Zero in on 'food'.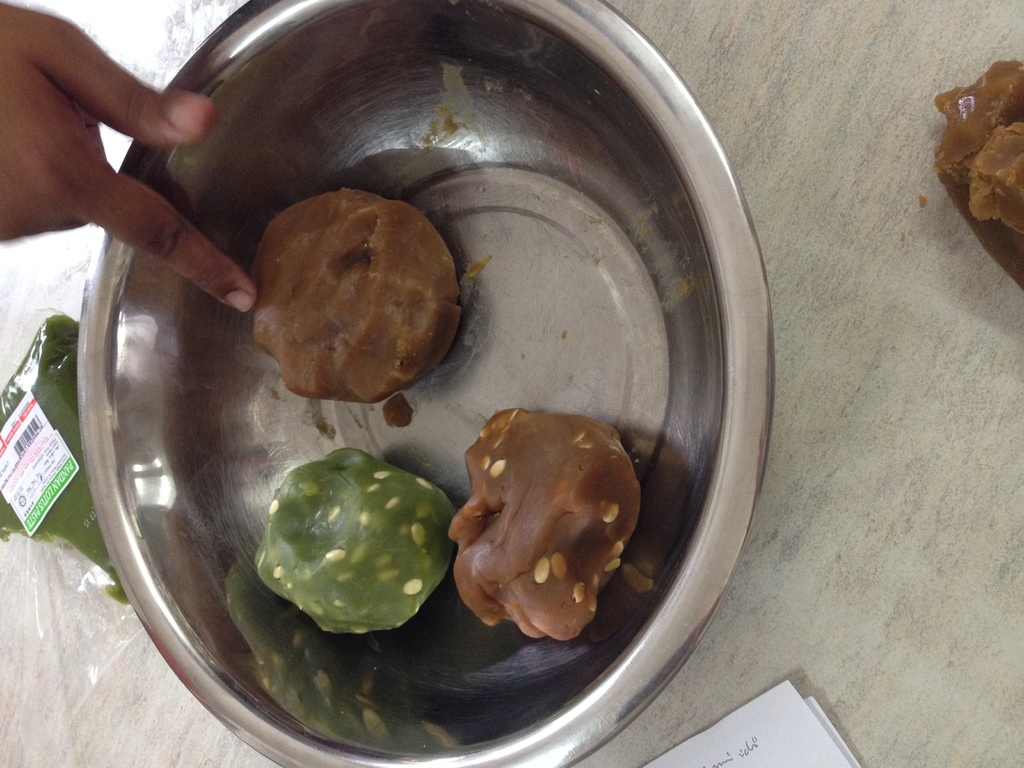
Zeroed in: pyautogui.locateOnScreen(0, 311, 124, 604).
